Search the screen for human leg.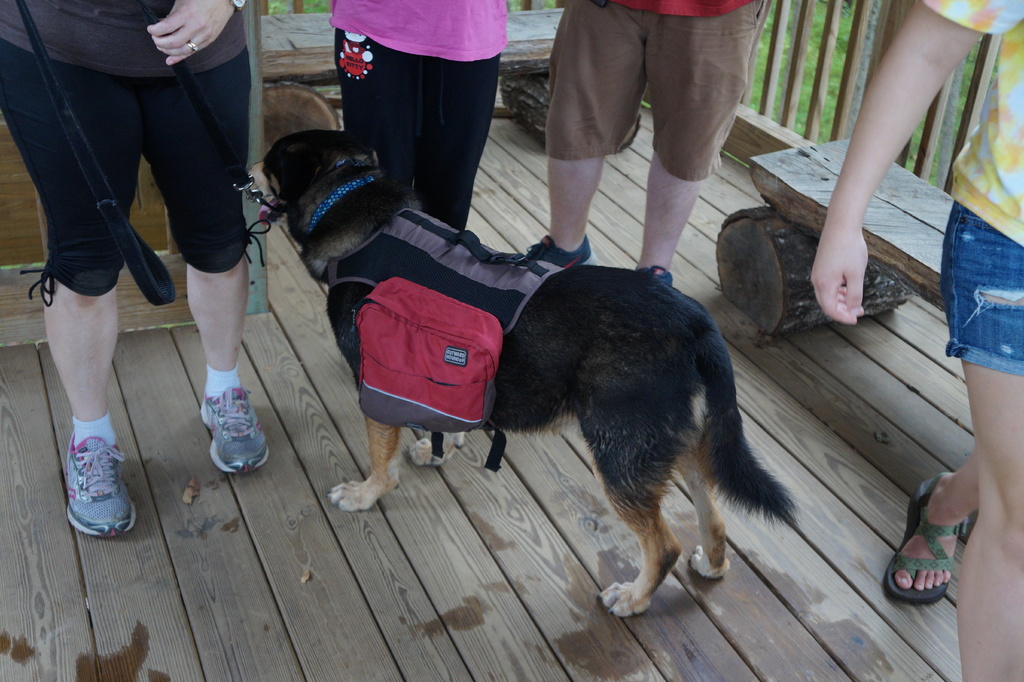
Found at detection(887, 441, 979, 588).
